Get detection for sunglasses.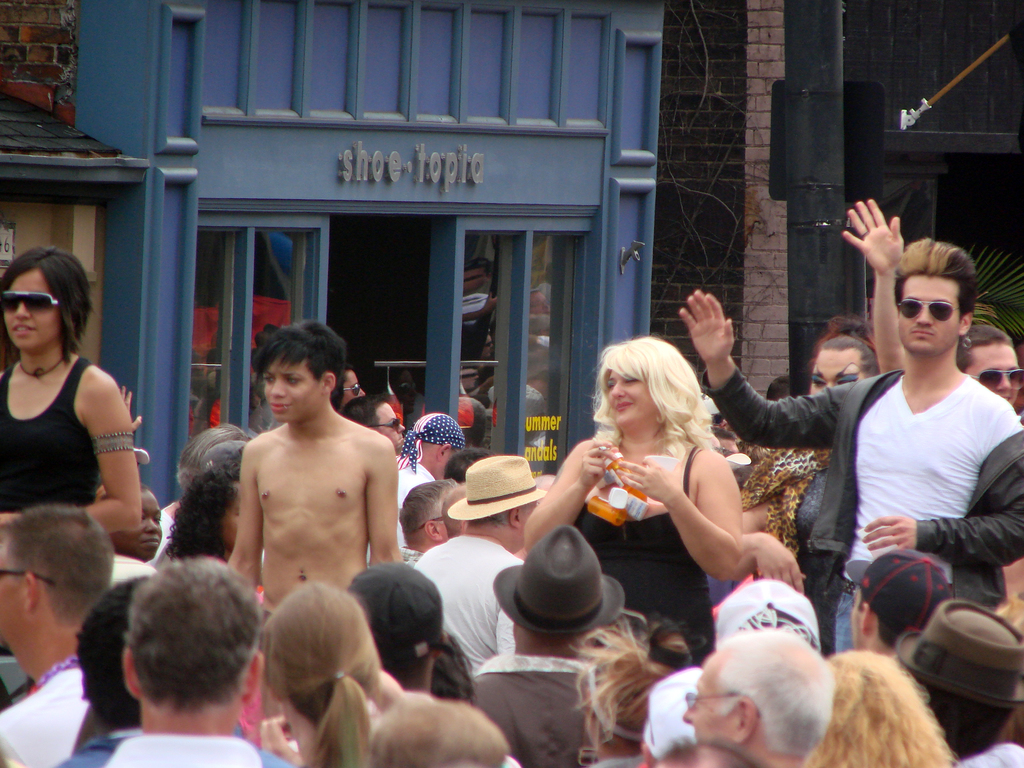
Detection: x1=374 y1=421 x2=399 y2=429.
